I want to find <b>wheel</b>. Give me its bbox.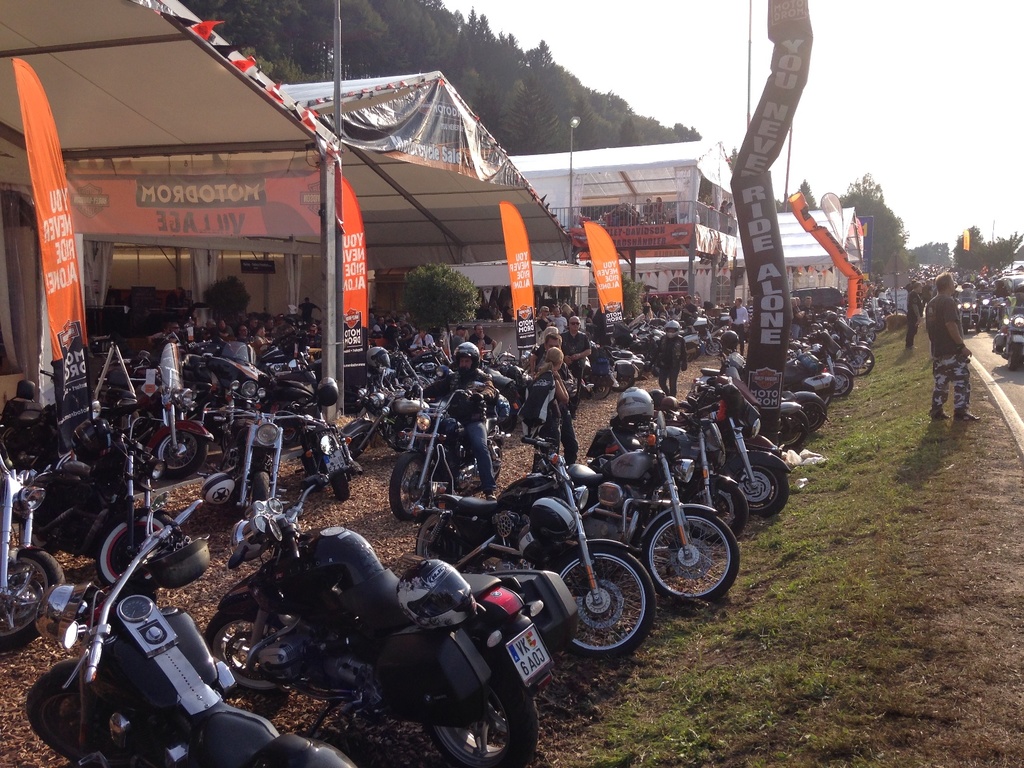
select_region(249, 472, 271, 500).
